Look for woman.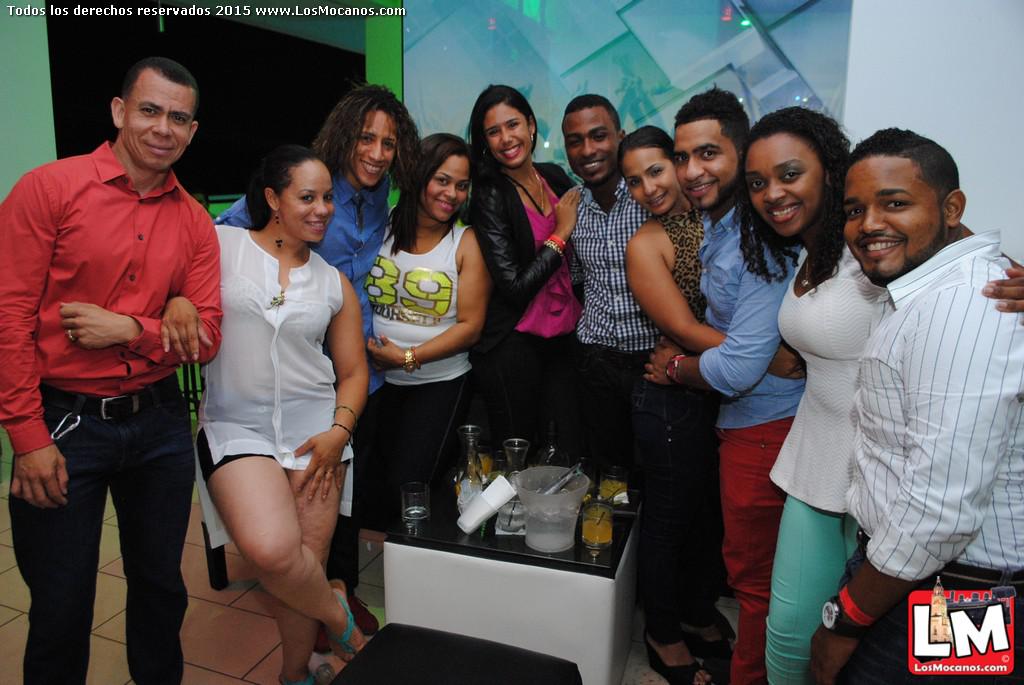
Found: {"x1": 367, "y1": 135, "x2": 484, "y2": 481}.
